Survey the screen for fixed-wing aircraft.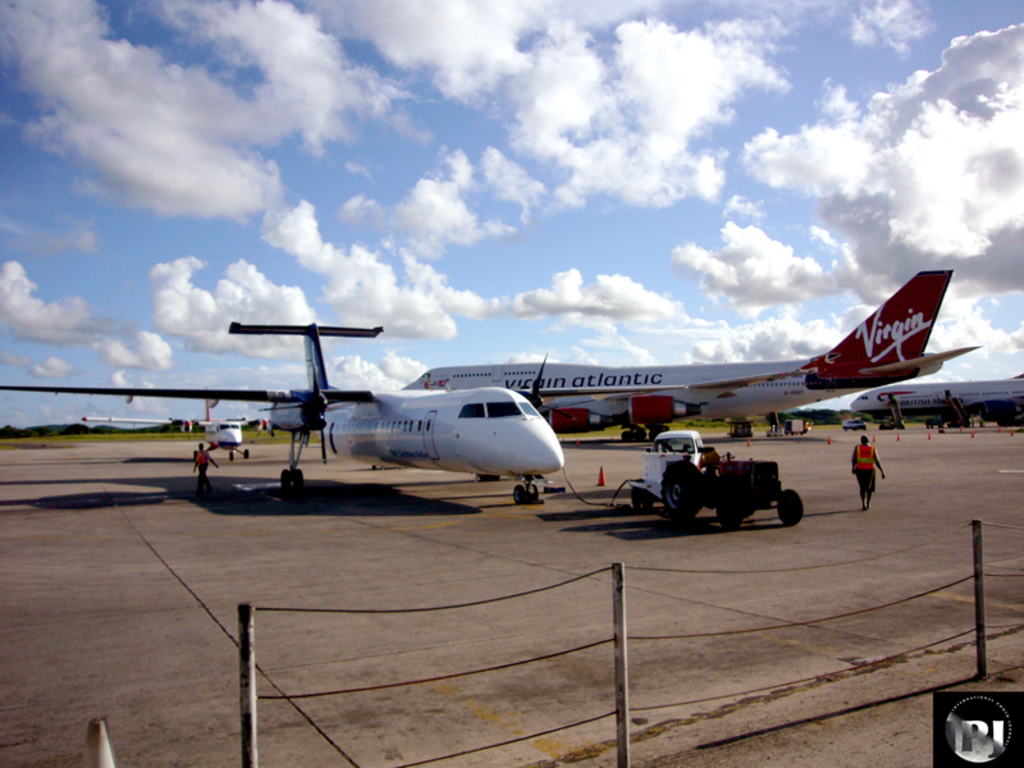
Survey found: {"x1": 401, "y1": 270, "x2": 982, "y2": 444}.
